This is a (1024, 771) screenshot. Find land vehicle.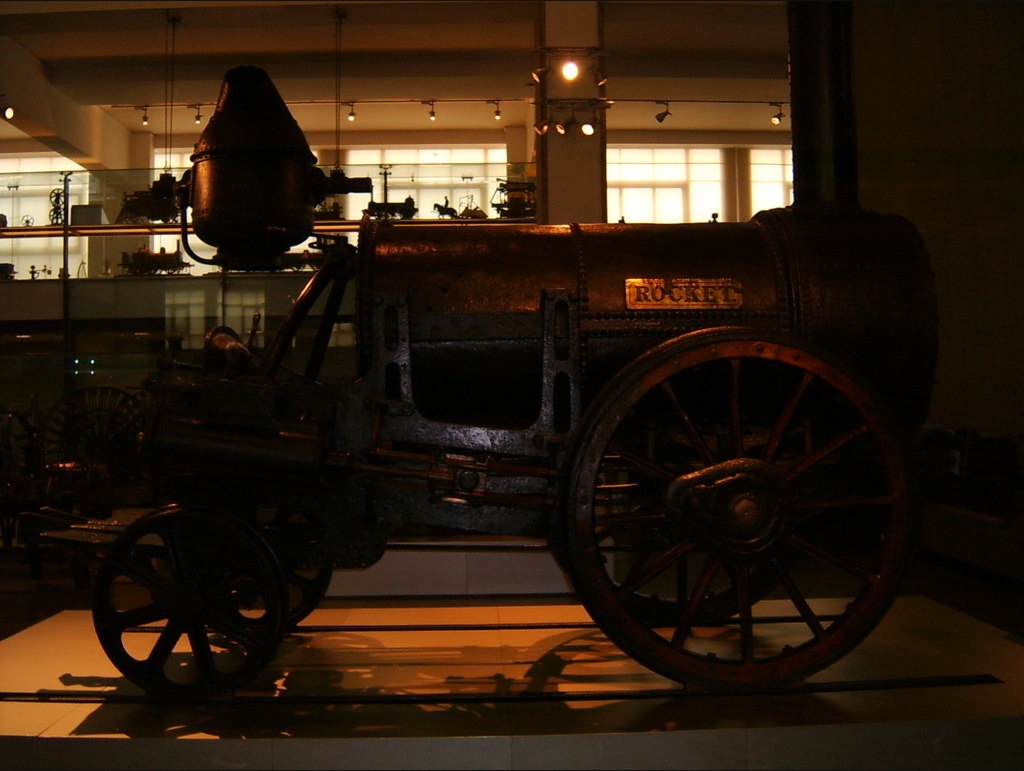
Bounding box: x1=77, y1=151, x2=926, y2=746.
